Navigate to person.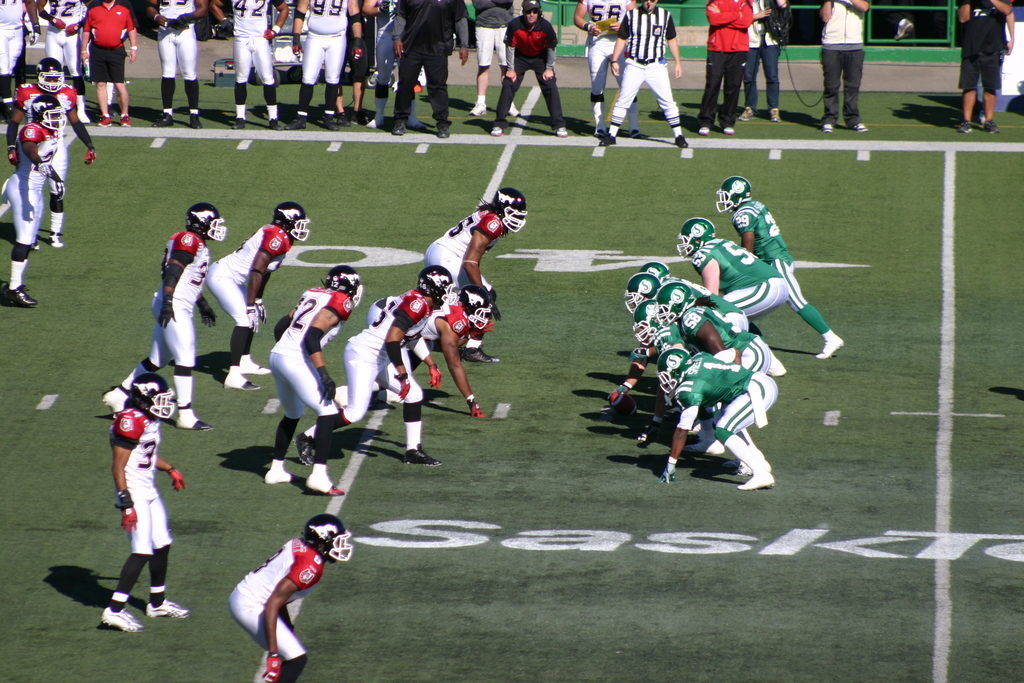
Navigation target: bbox=[572, 0, 649, 139].
